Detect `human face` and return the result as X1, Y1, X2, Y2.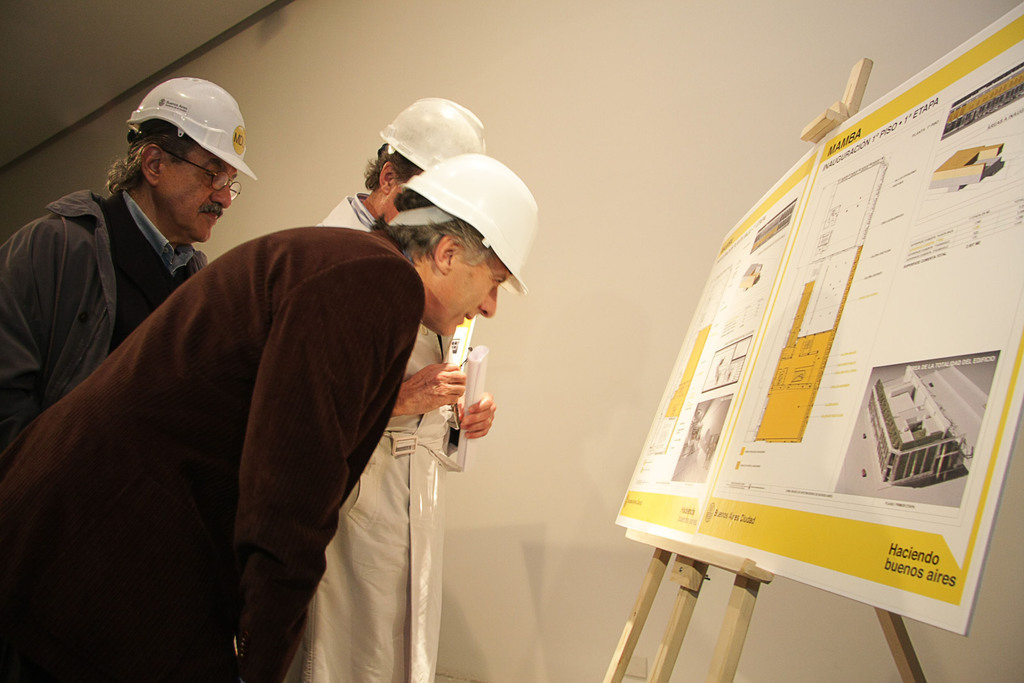
446, 272, 509, 337.
